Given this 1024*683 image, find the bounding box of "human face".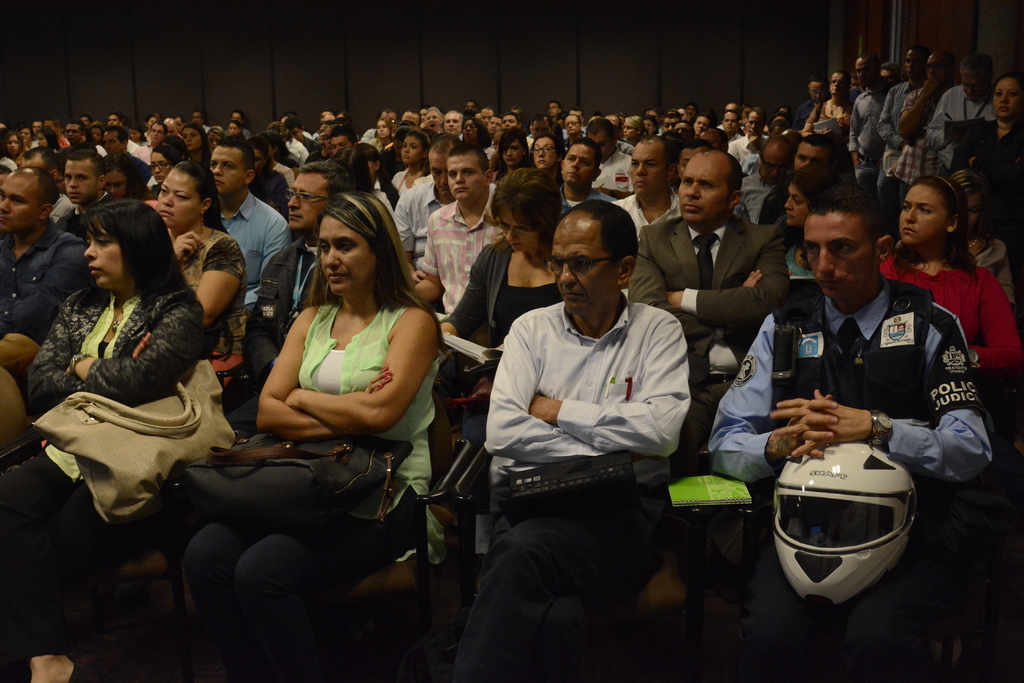
rect(802, 213, 876, 301).
